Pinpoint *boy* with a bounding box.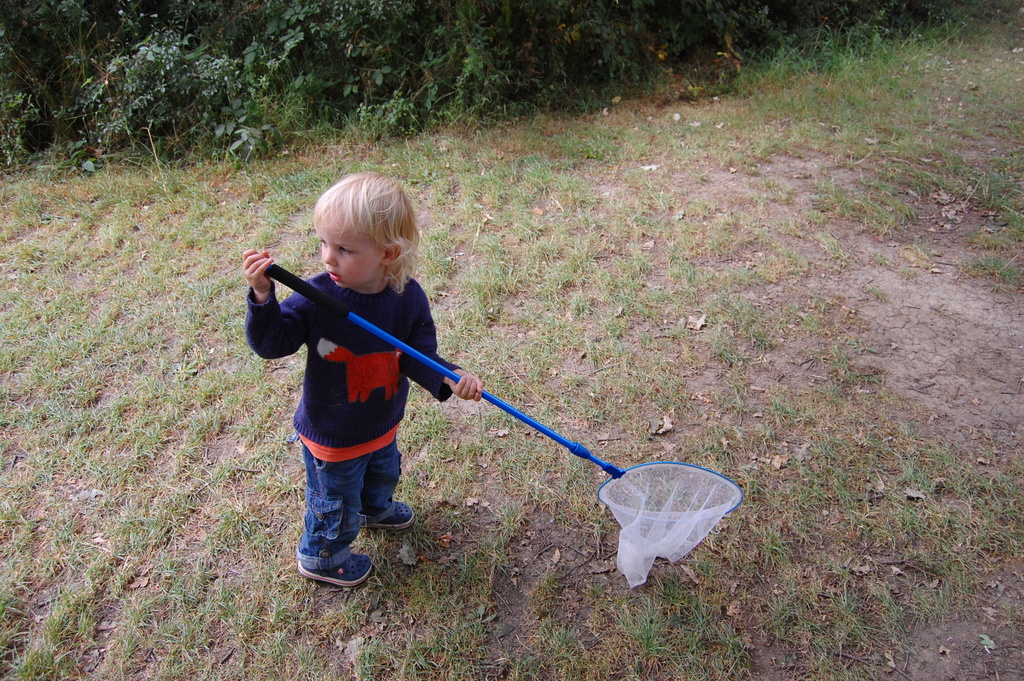
bbox=[231, 164, 486, 584].
